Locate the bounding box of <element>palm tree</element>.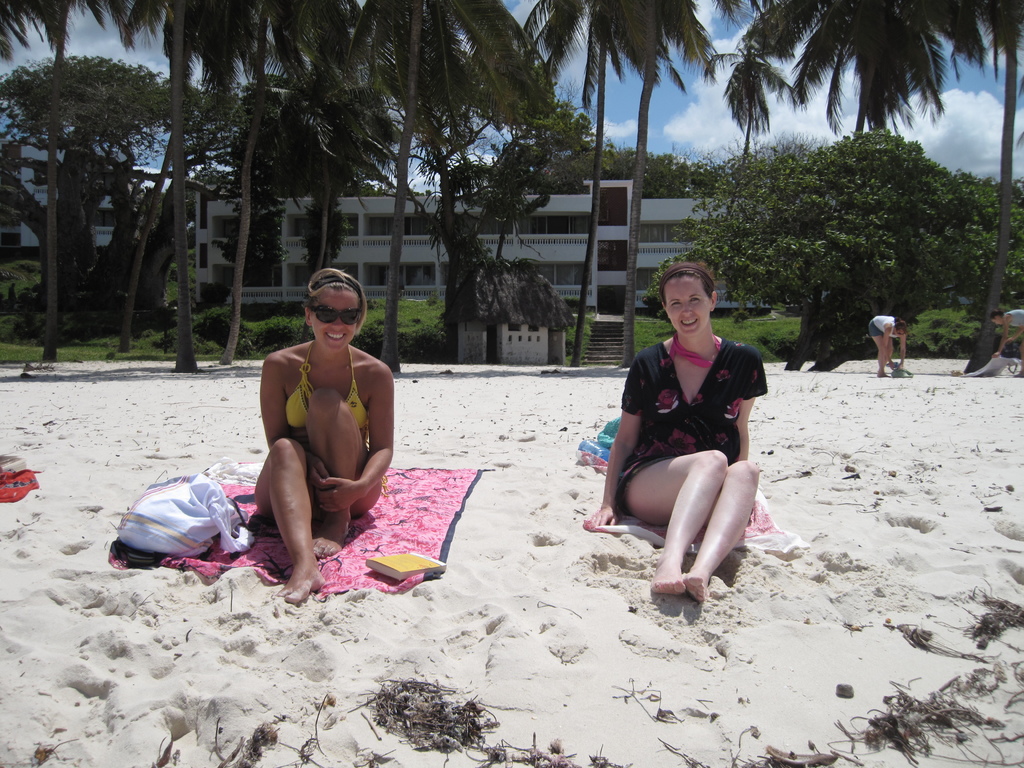
Bounding box: 147/0/239/372.
